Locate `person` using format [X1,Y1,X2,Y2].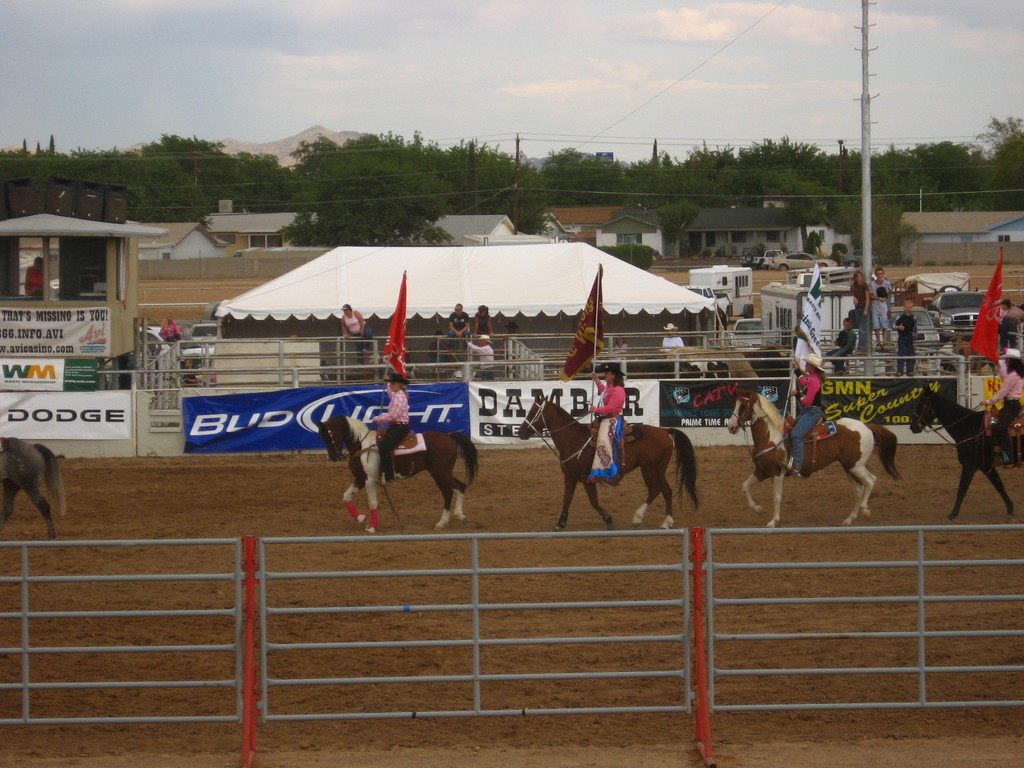
[447,296,473,353].
